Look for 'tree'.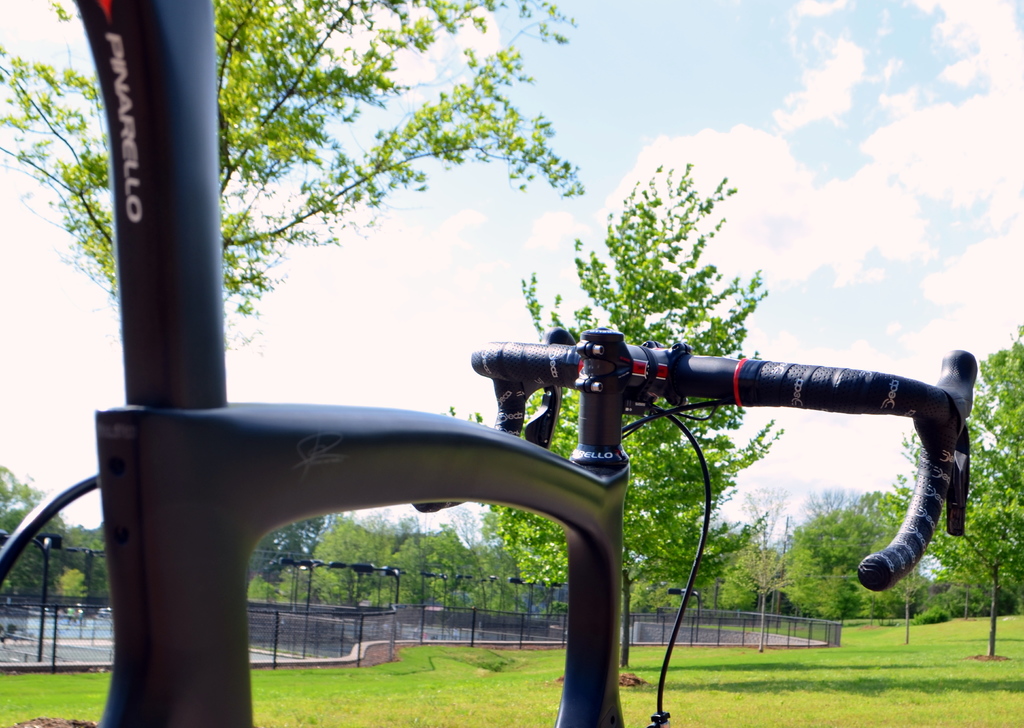
Found: x1=892 y1=327 x2=1023 y2=663.
